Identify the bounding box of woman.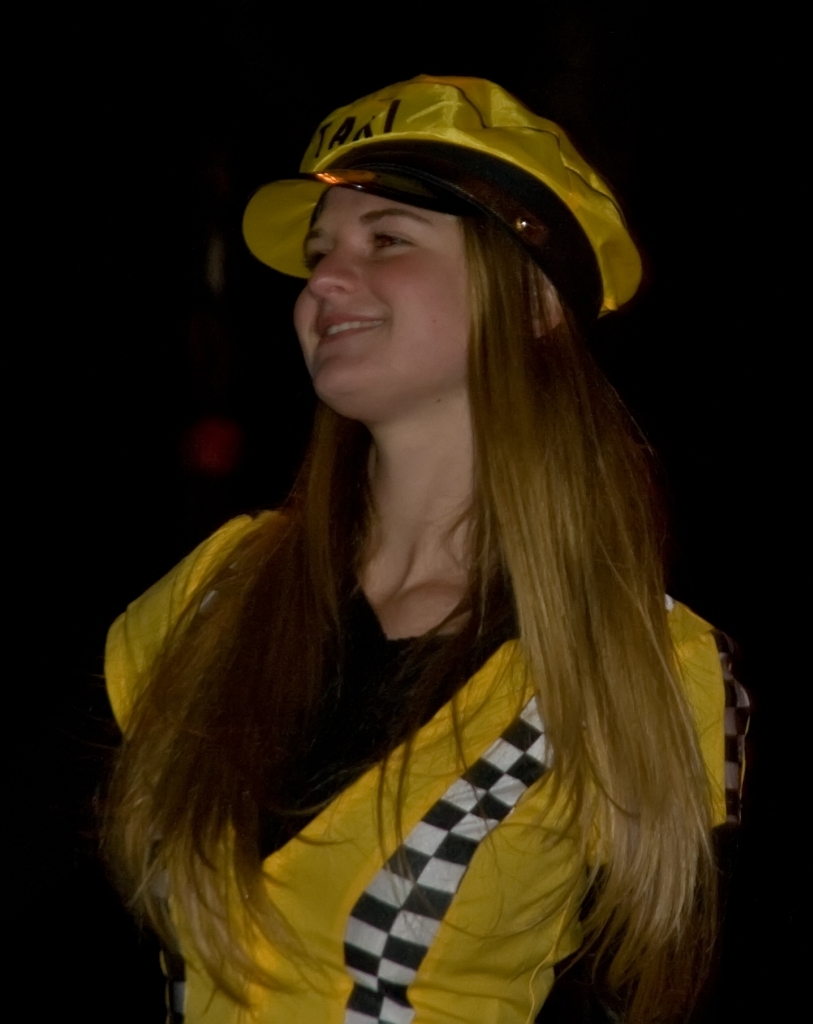
64,113,780,1008.
